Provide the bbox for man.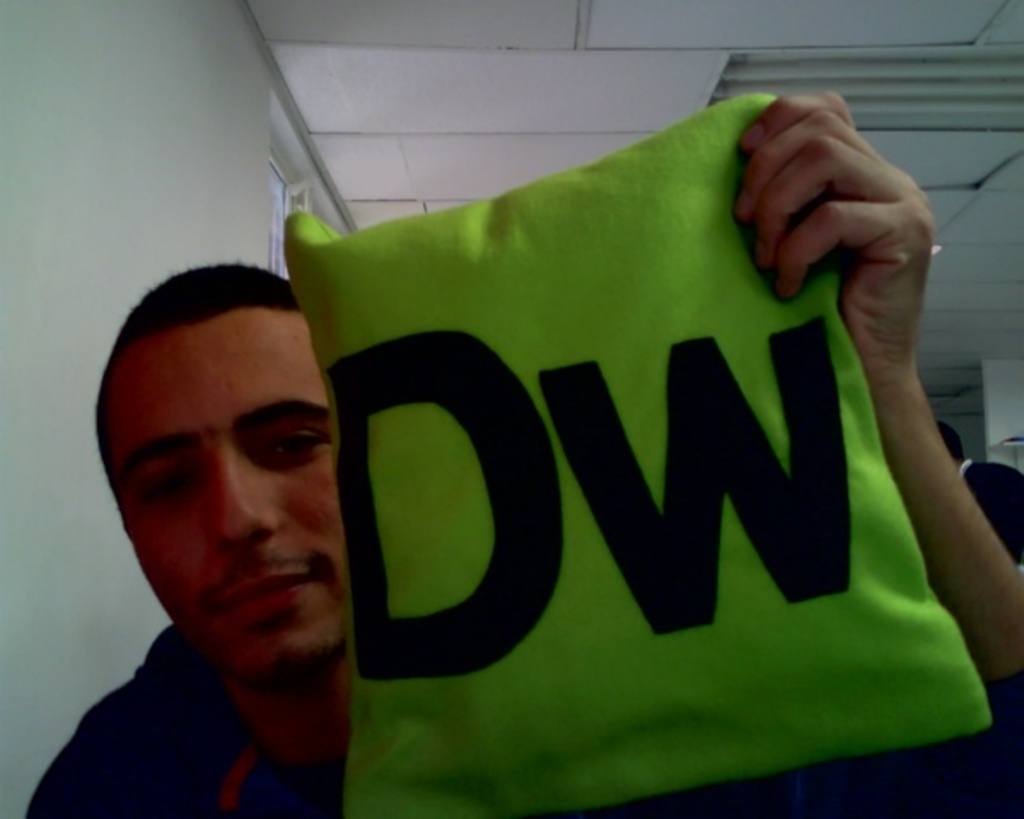
<bbox>22, 90, 1022, 817</bbox>.
